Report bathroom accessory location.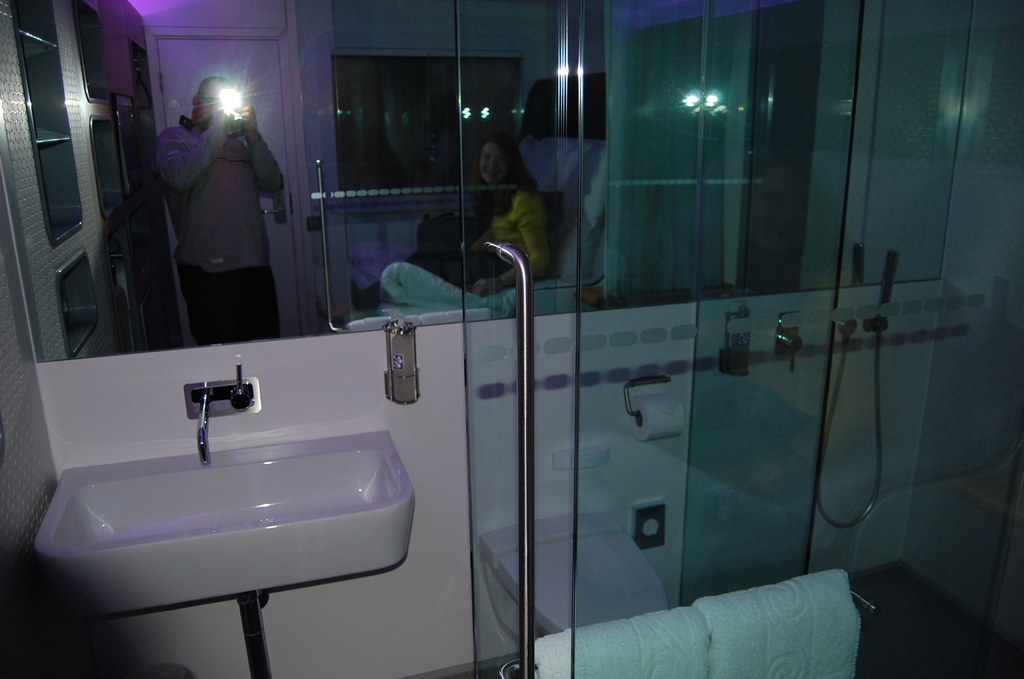
Report: 817:249:899:529.
